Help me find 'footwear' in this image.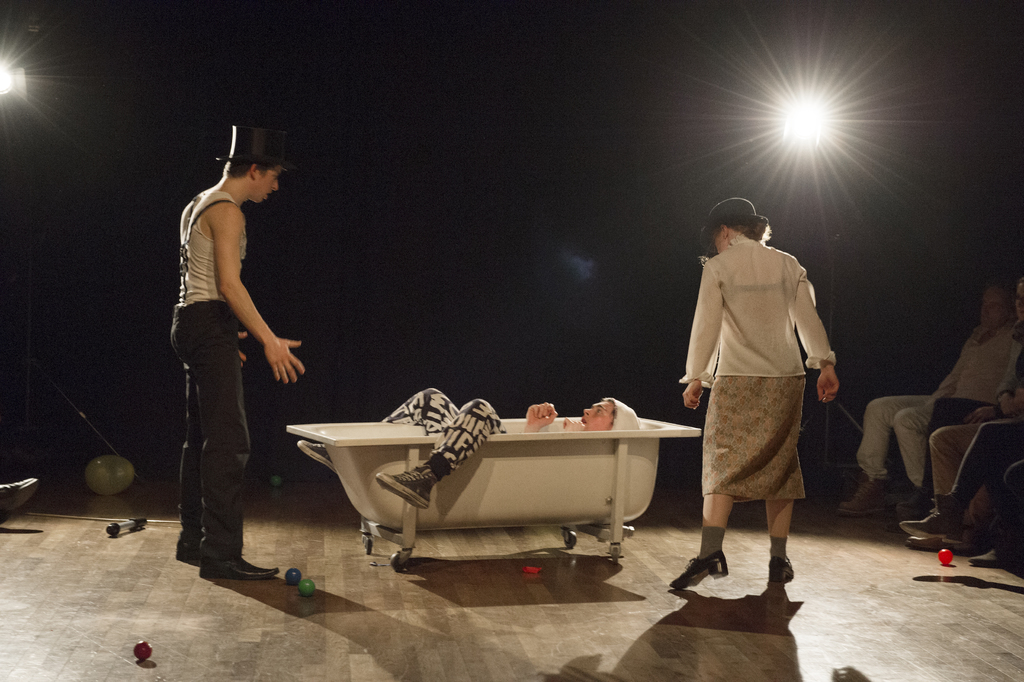
Found it: 168, 526, 219, 560.
